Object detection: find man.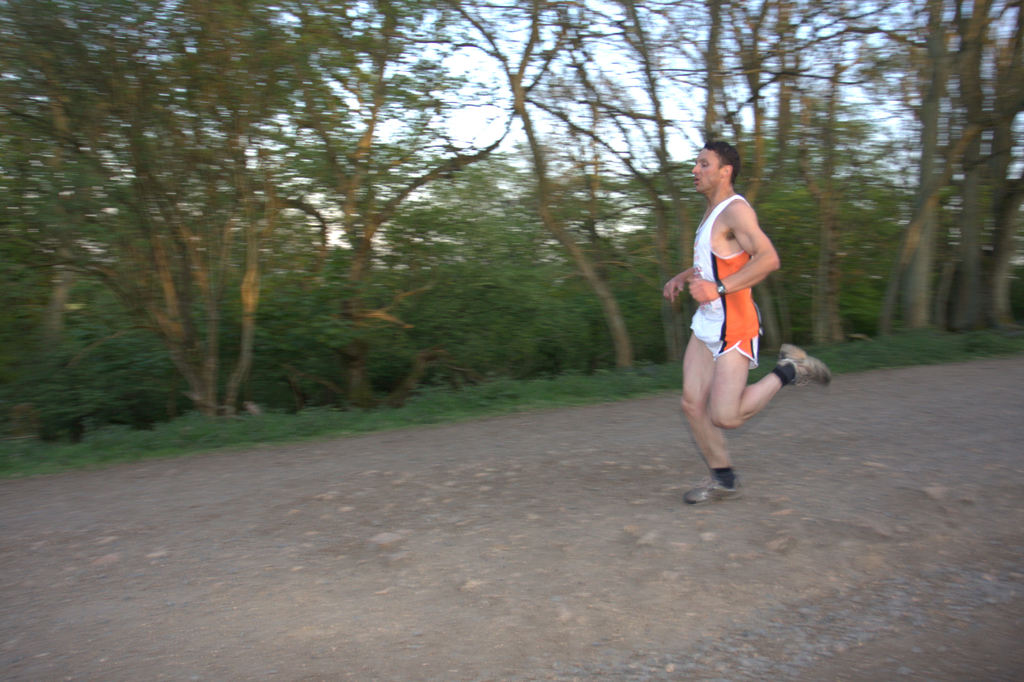
x1=676 y1=140 x2=808 y2=514.
